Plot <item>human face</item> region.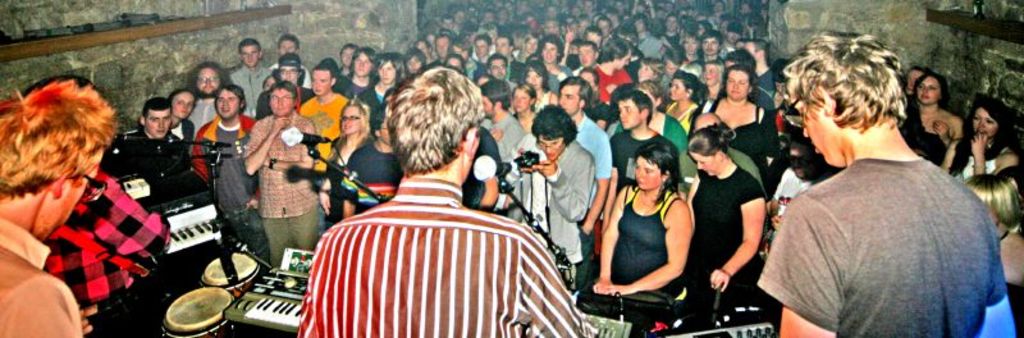
Plotted at l=660, t=17, r=675, b=31.
